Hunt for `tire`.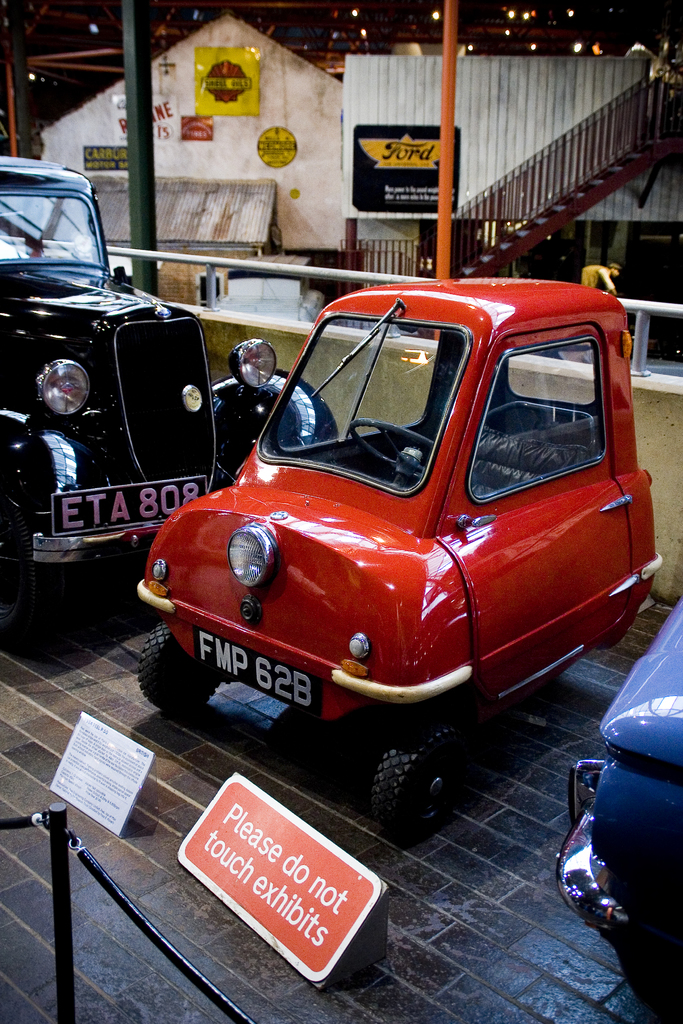
Hunted down at box(0, 501, 44, 646).
